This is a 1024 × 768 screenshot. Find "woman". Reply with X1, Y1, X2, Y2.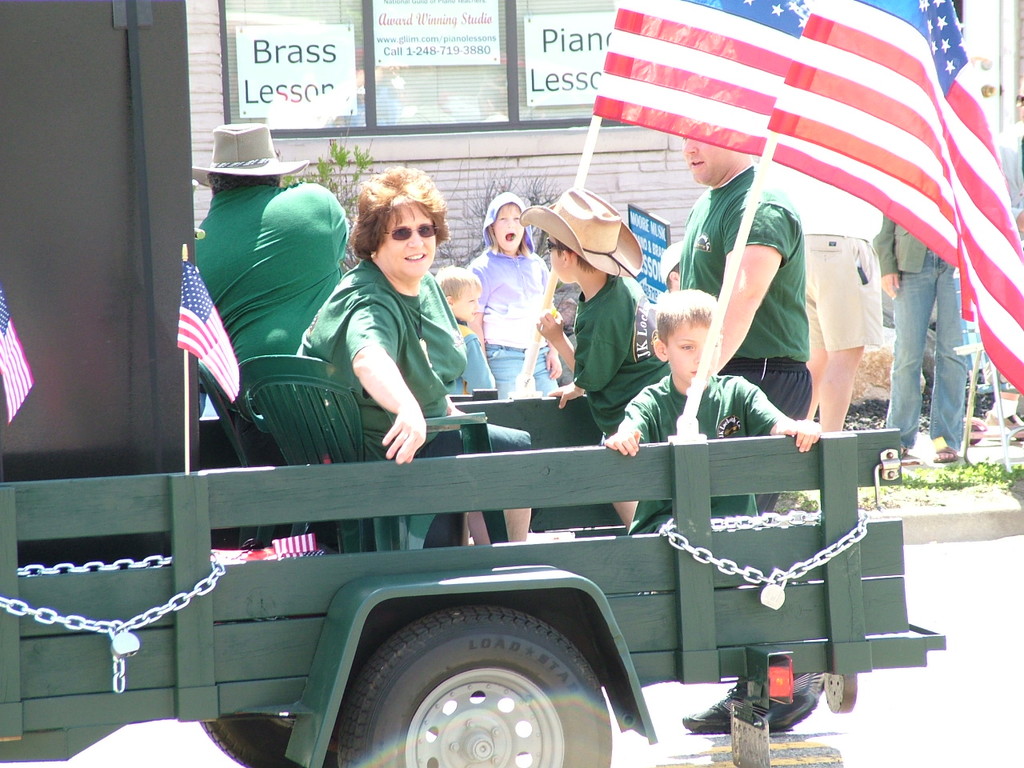
293, 165, 486, 498.
